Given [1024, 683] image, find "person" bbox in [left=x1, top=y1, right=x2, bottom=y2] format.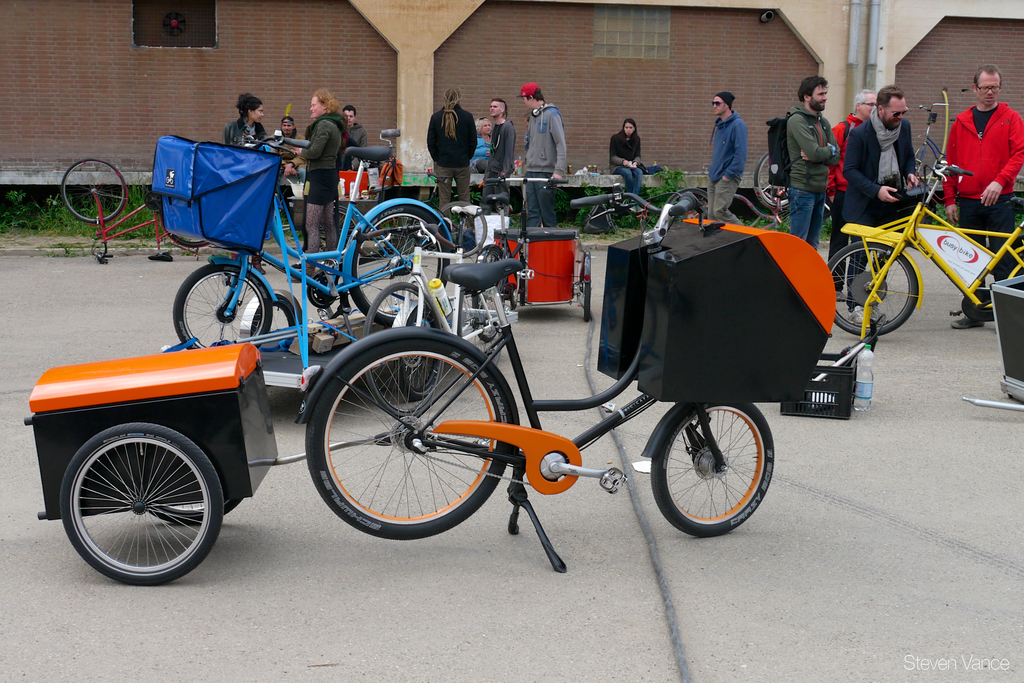
[left=338, top=103, right=364, bottom=236].
